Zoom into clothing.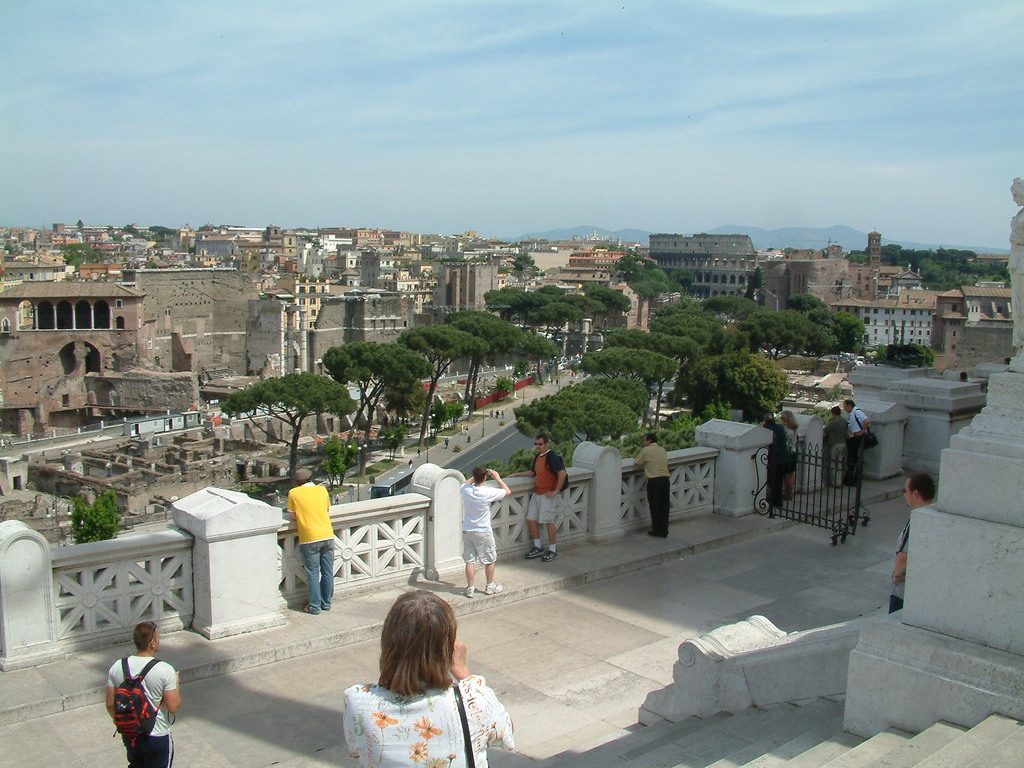
Zoom target: {"x1": 529, "y1": 447, "x2": 565, "y2": 532}.
